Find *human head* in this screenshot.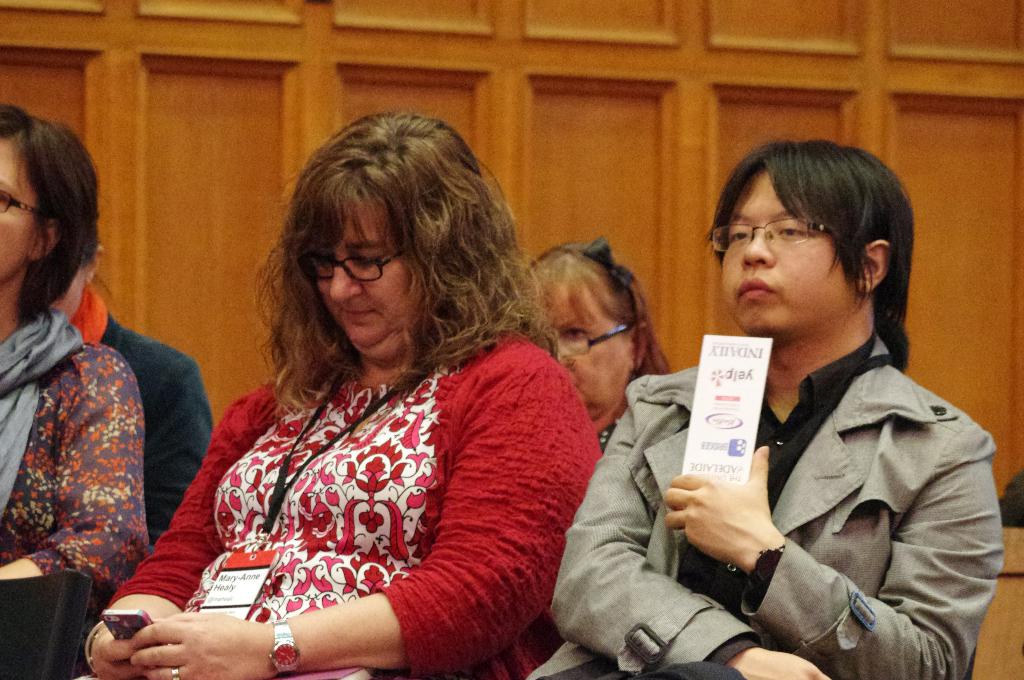
The bounding box for *human head* is pyautogui.locateOnScreen(300, 140, 481, 353).
